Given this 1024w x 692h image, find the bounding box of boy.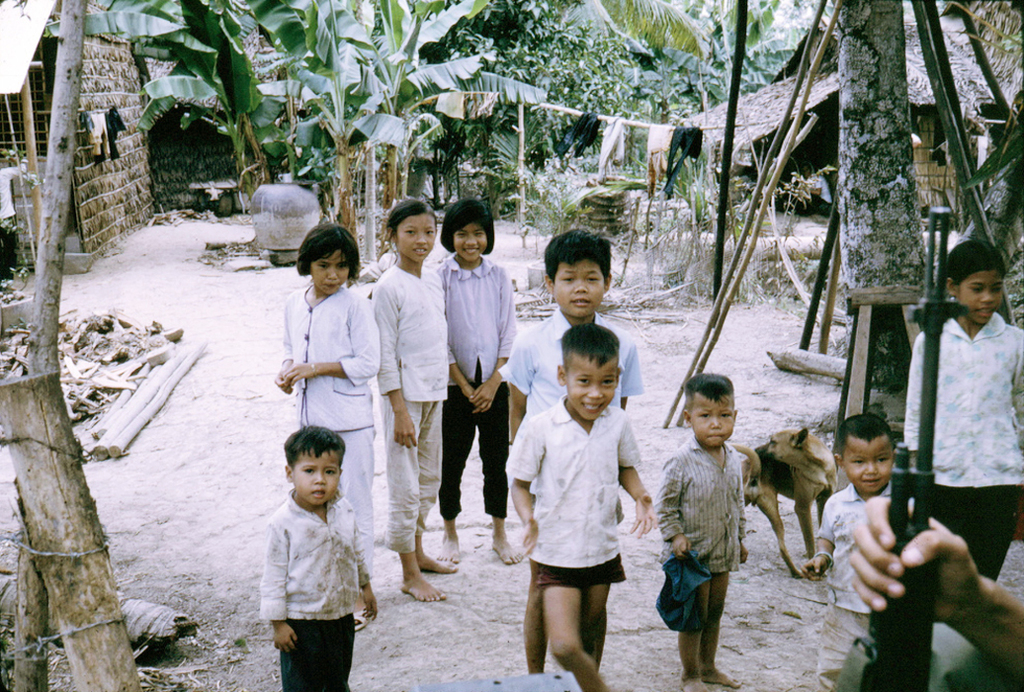
x1=503 y1=322 x2=655 y2=691.
